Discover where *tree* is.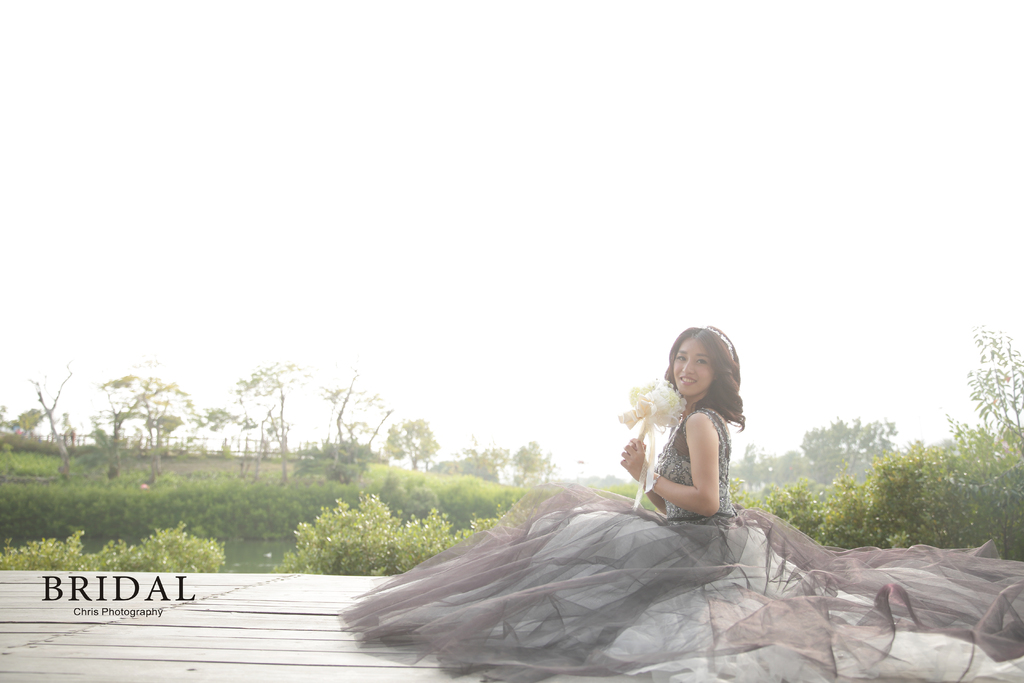
Discovered at 387, 409, 433, 472.
